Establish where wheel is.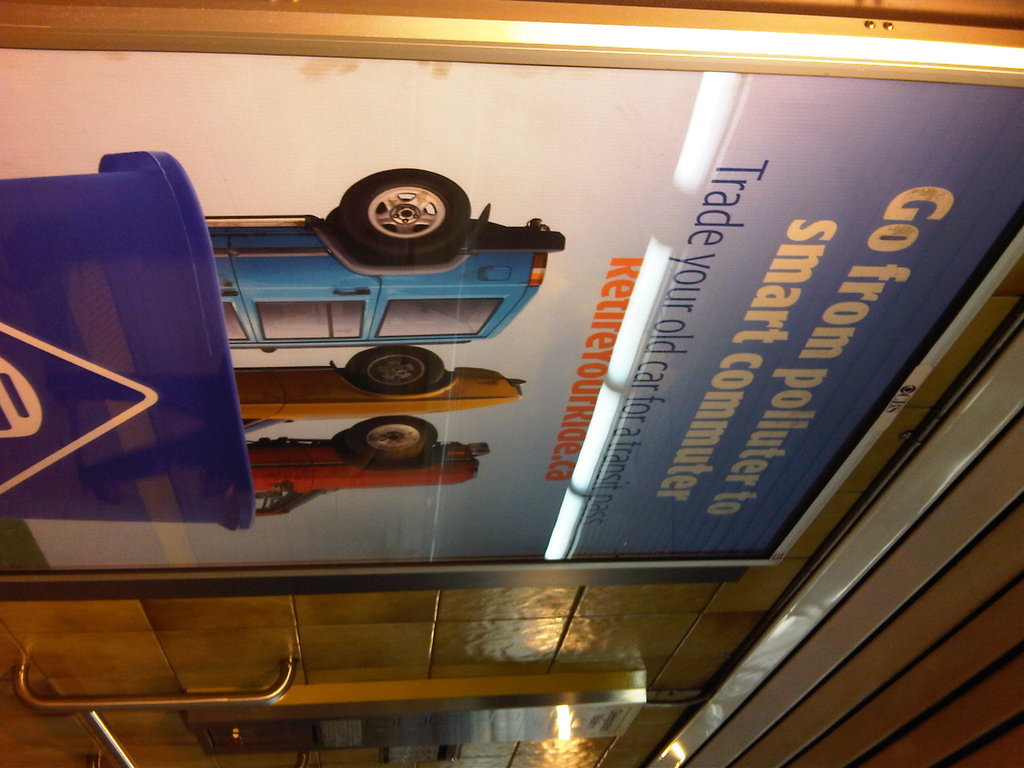
Established at {"x1": 323, "y1": 164, "x2": 471, "y2": 256}.
